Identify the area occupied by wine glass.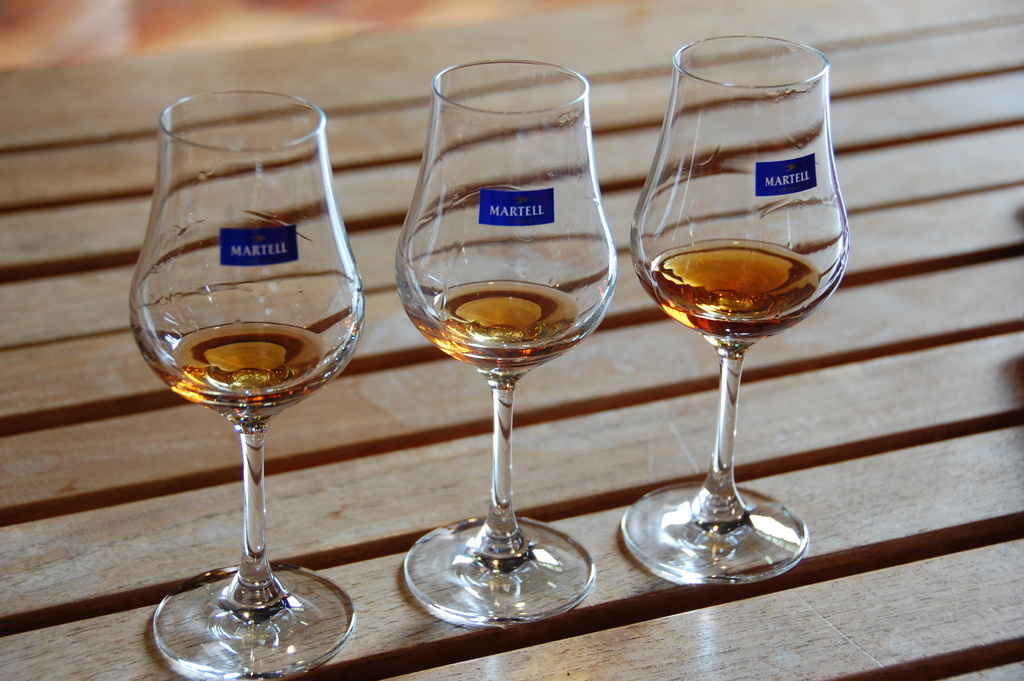
Area: bbox=[390, 56, 623, 624].
